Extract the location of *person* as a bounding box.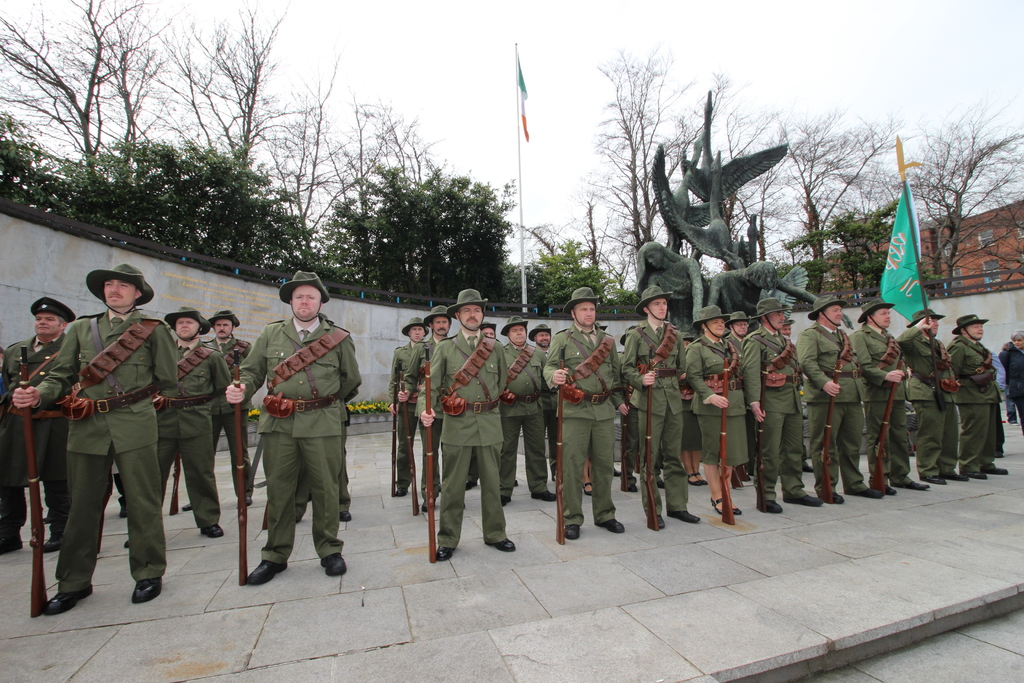
detection(559, 287, 626, 542).
